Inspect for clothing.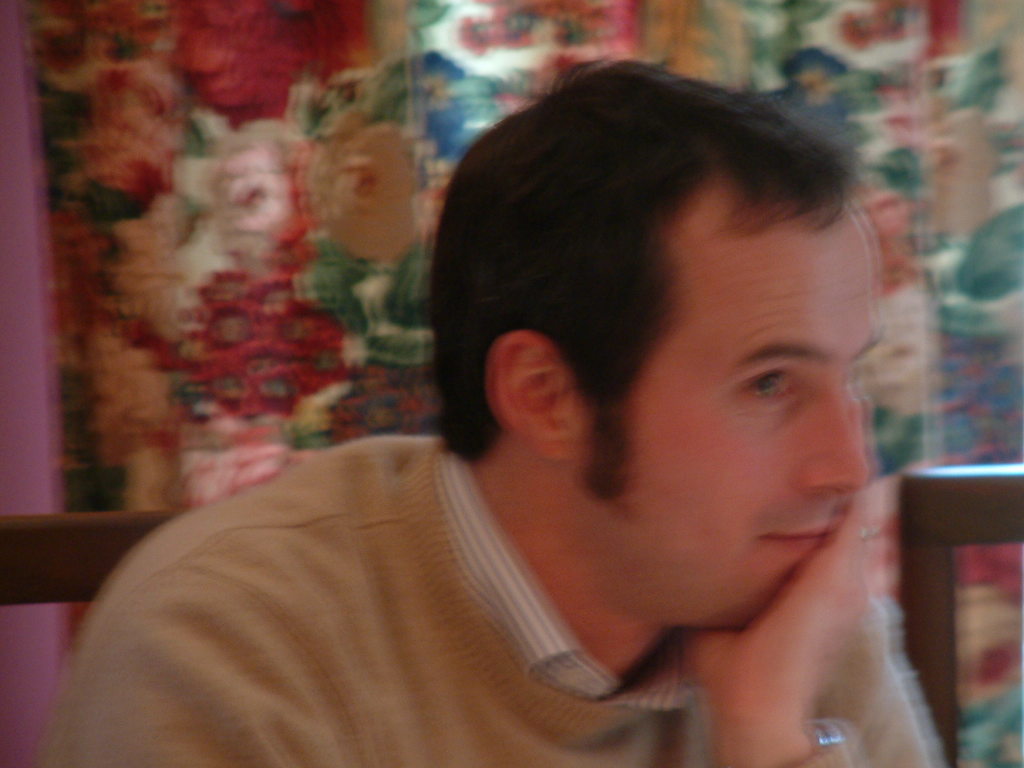
Inspection: pyautogui.locateOnScreen(39, 436, 935, 767).
